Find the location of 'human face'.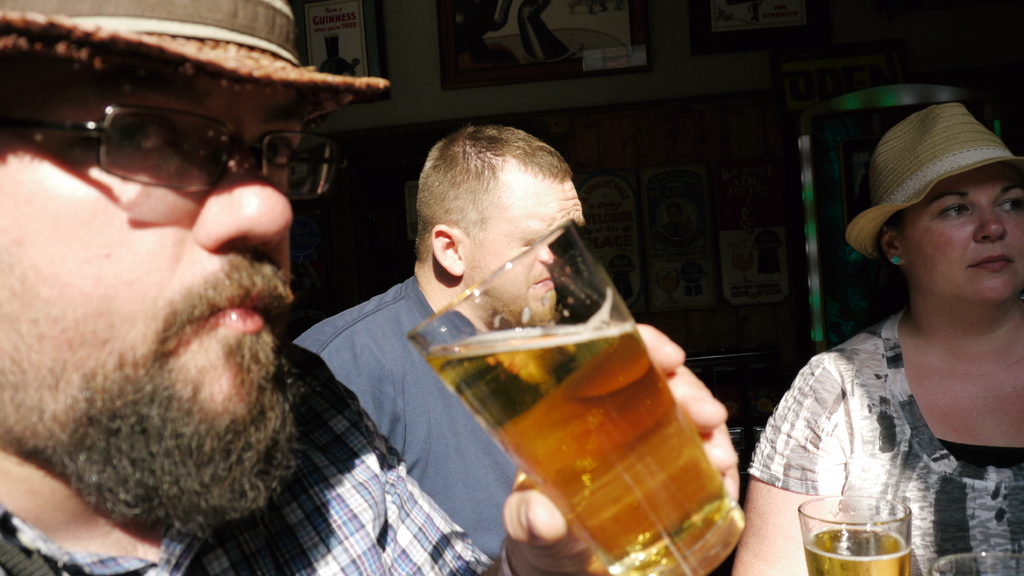
Location: box=[899, 166, 1023, 300].
